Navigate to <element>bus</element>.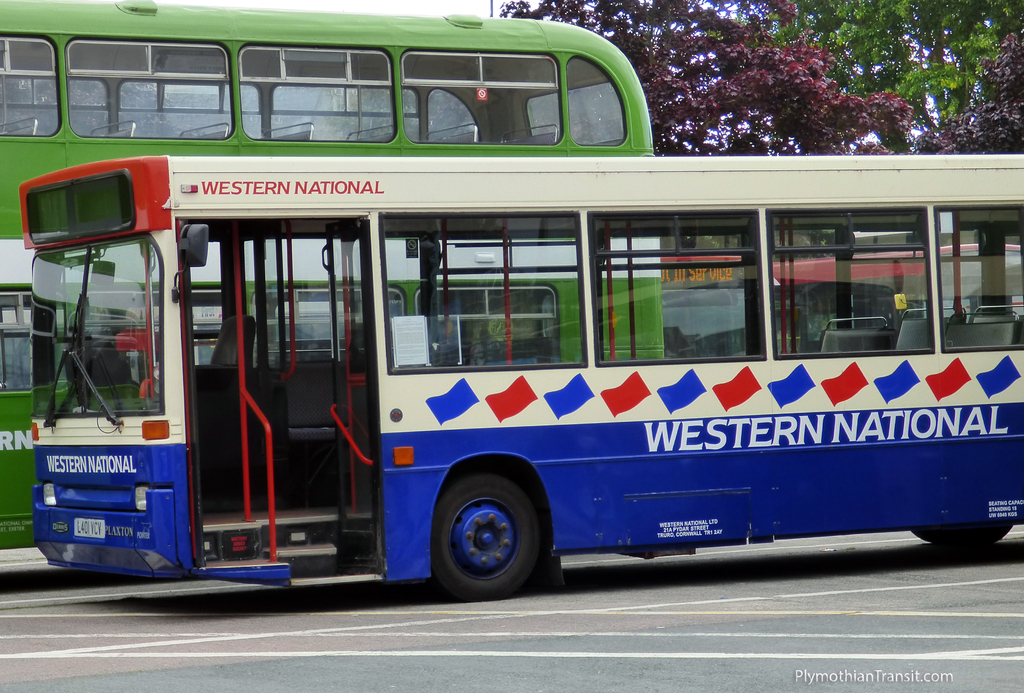
Navigation target: <bbox>665, 248, 1023, 353</bbox>.
